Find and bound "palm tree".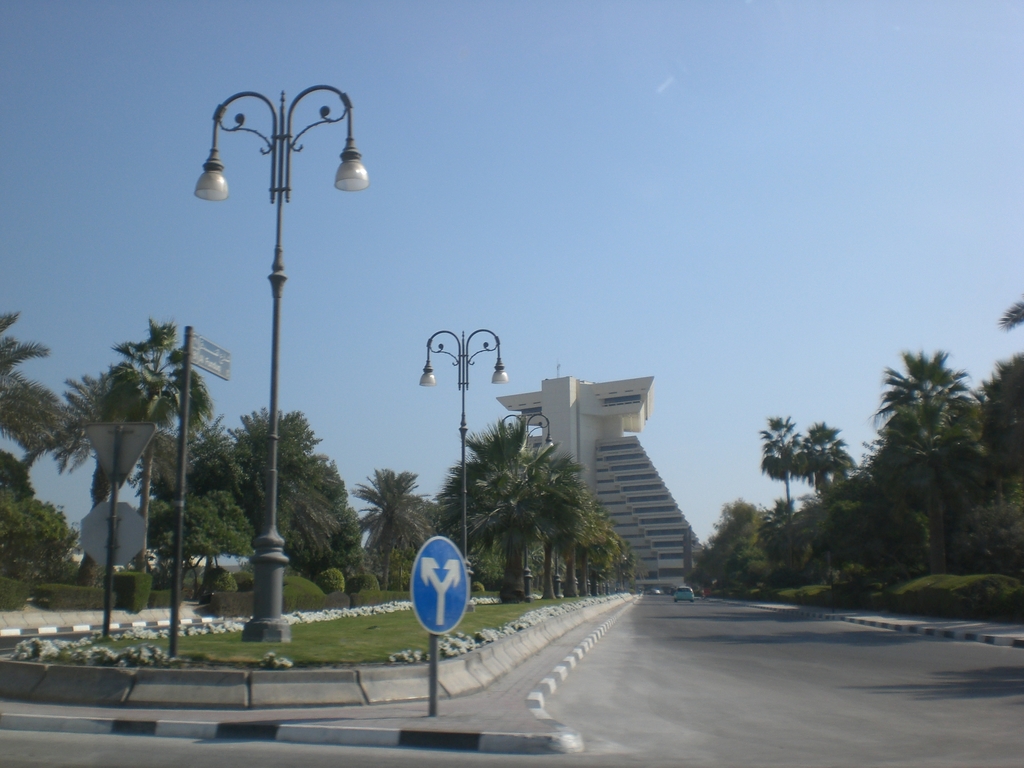
Bound: <box>340,470,420,600</box>.
